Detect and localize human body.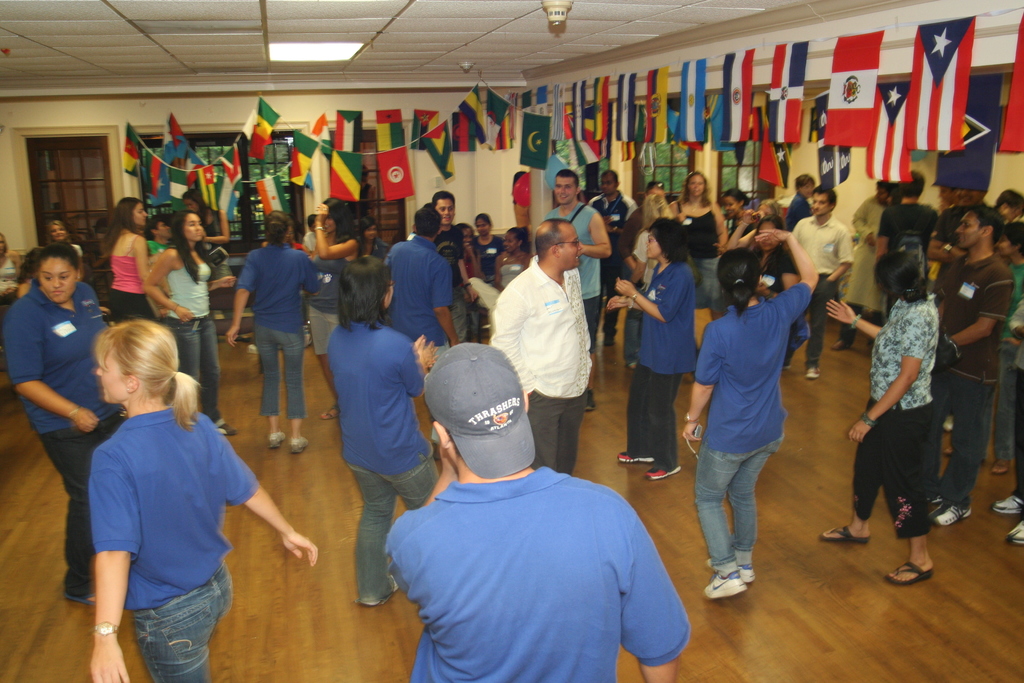
Localized at bbox(328, 250, 435, 605).
